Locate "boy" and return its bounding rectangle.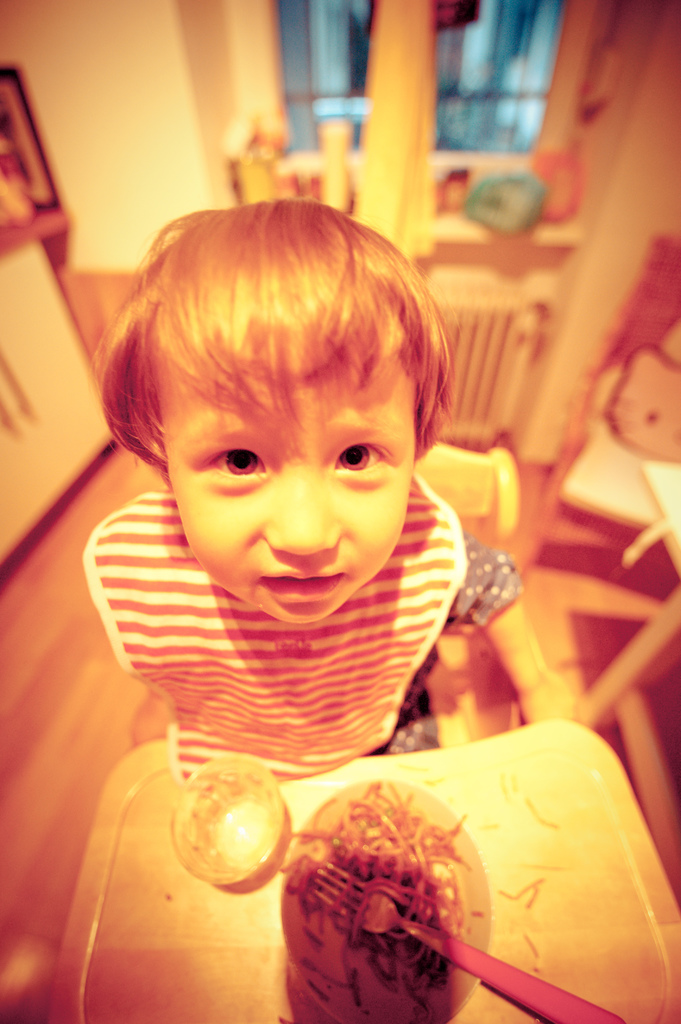
{"x1": 53, "y1": 186, "x2": 549, "y2": 863}.
